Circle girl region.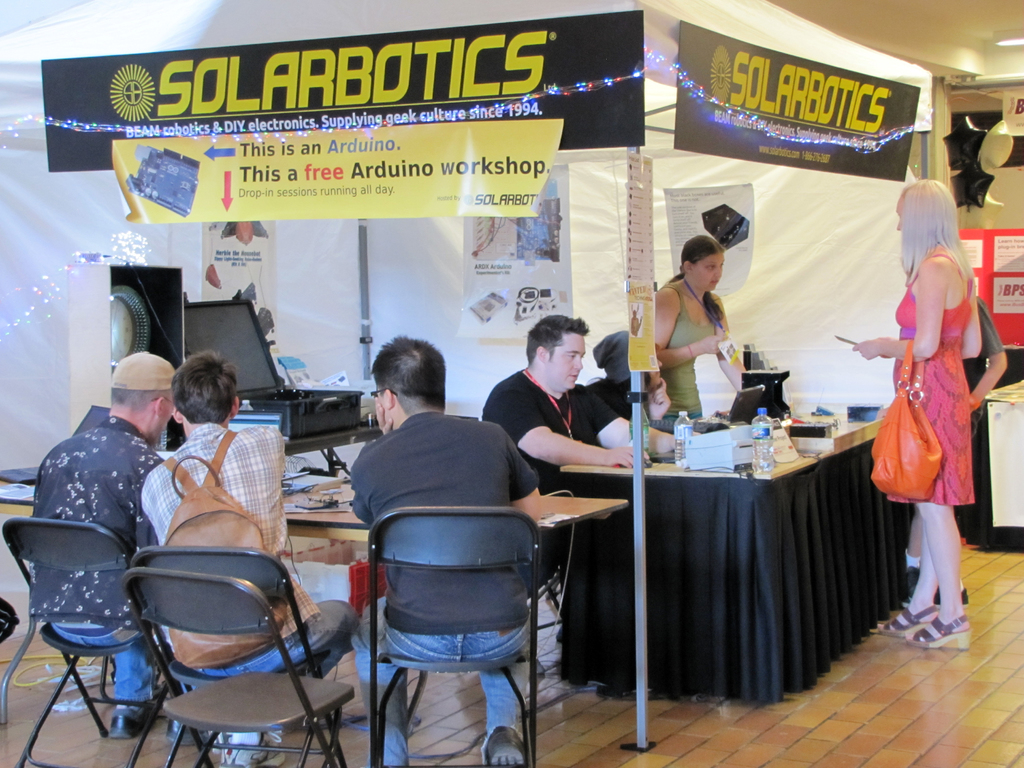
Region: [x1=648, y1=228, x2=735, y2=418].
